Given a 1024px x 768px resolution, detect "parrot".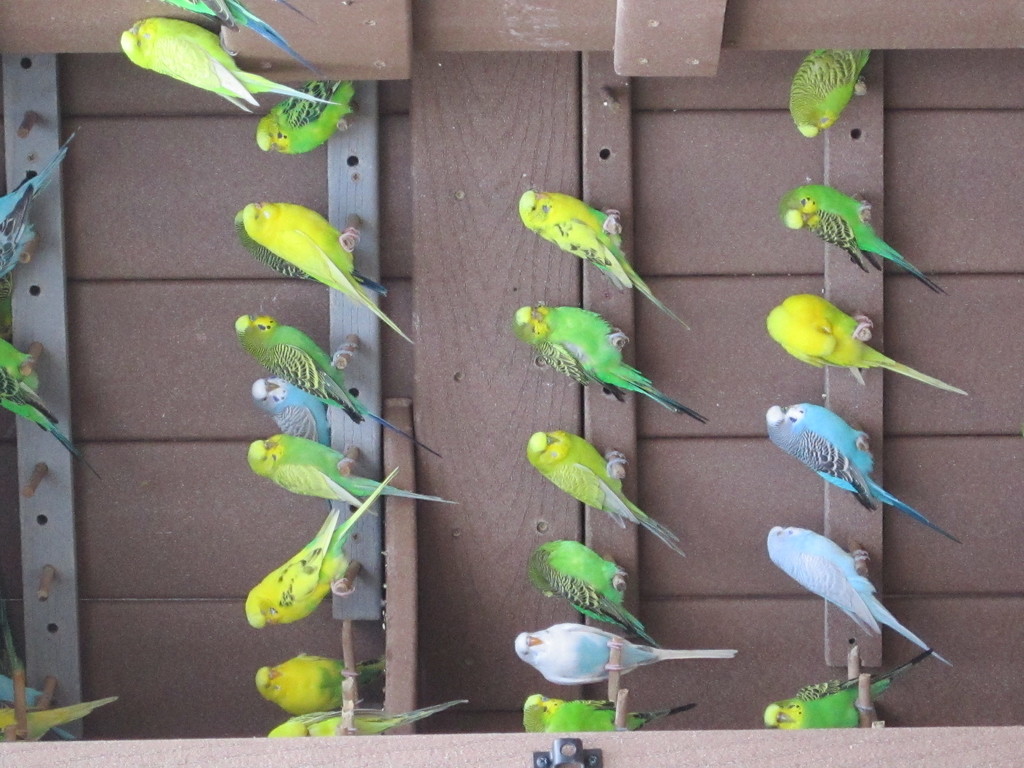
(x1=257, y1=653, x2=384, y2=708).
